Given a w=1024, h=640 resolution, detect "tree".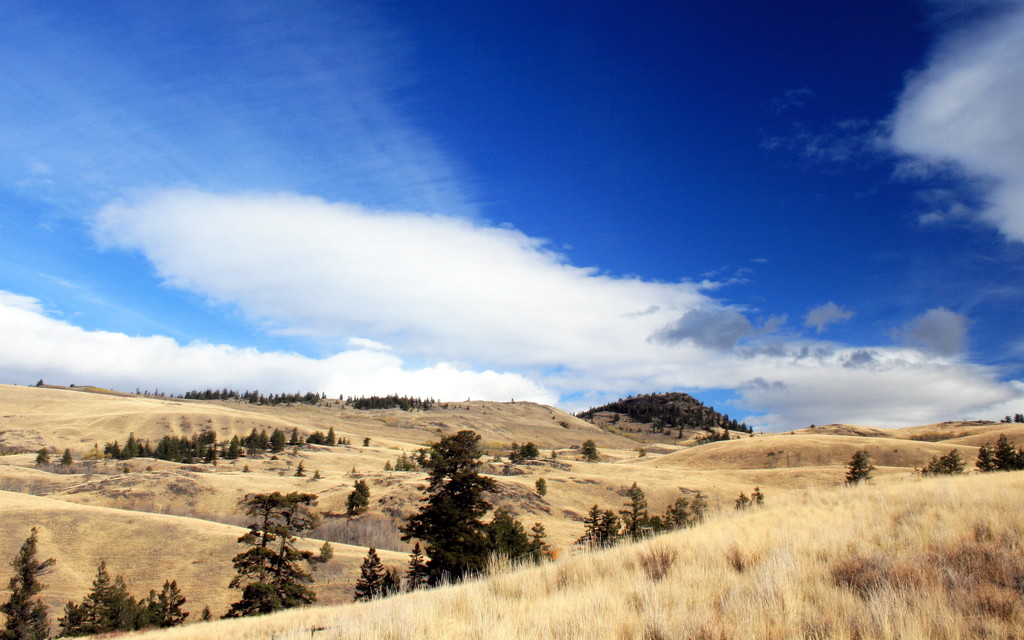
<region>352, 541, 404, 601</region>.
